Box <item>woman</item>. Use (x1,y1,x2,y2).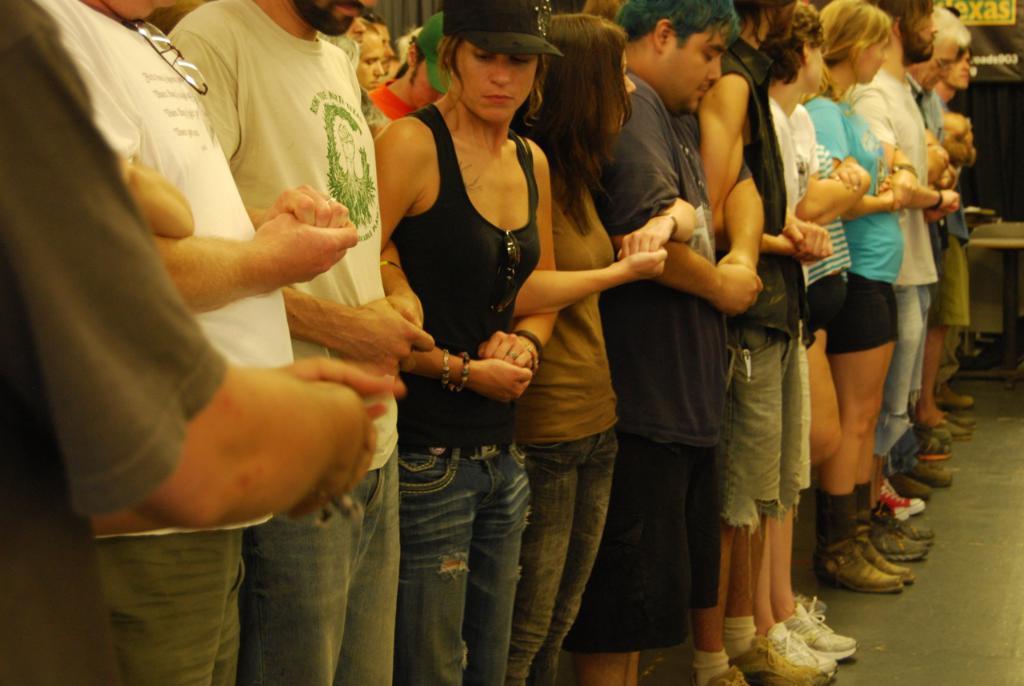
(360,0,566,685).
